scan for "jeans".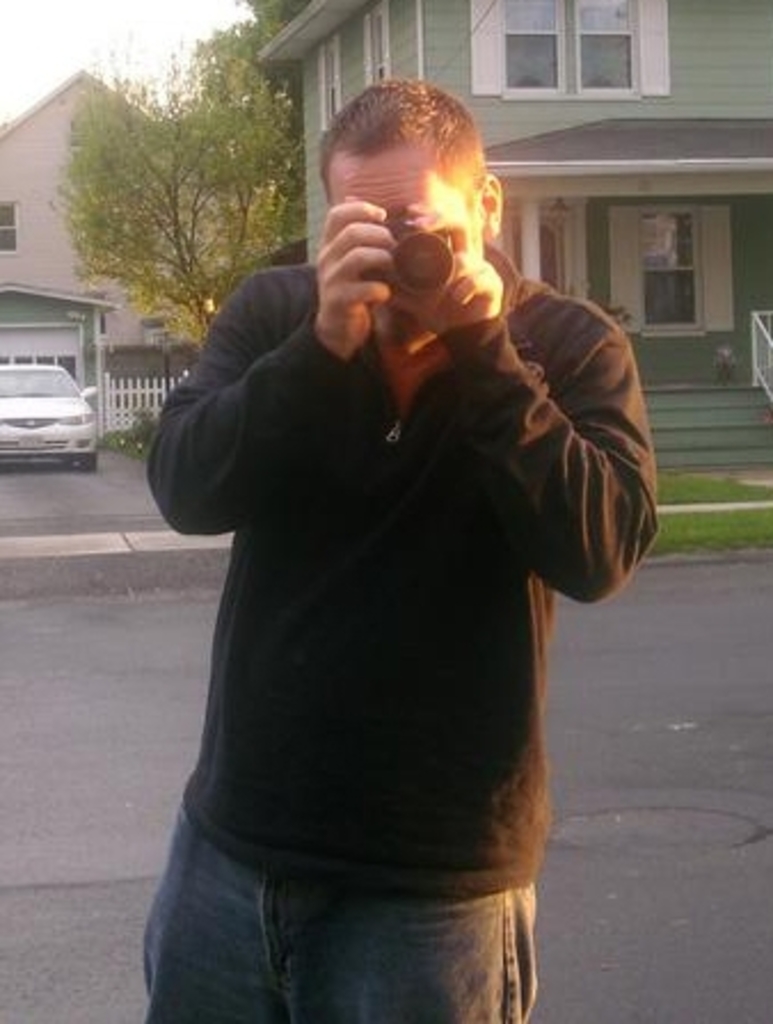
Scan result: bbox=[130, 798, 551, 1022].
